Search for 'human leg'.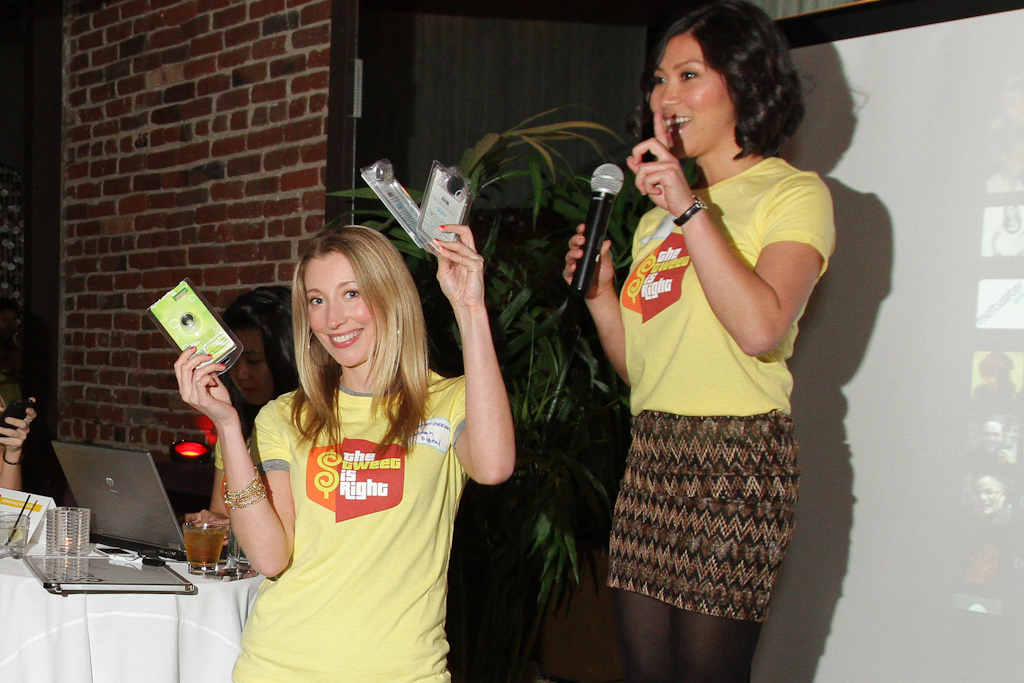
Found at (x1=671, y1=406, x2=792, y2=682).
